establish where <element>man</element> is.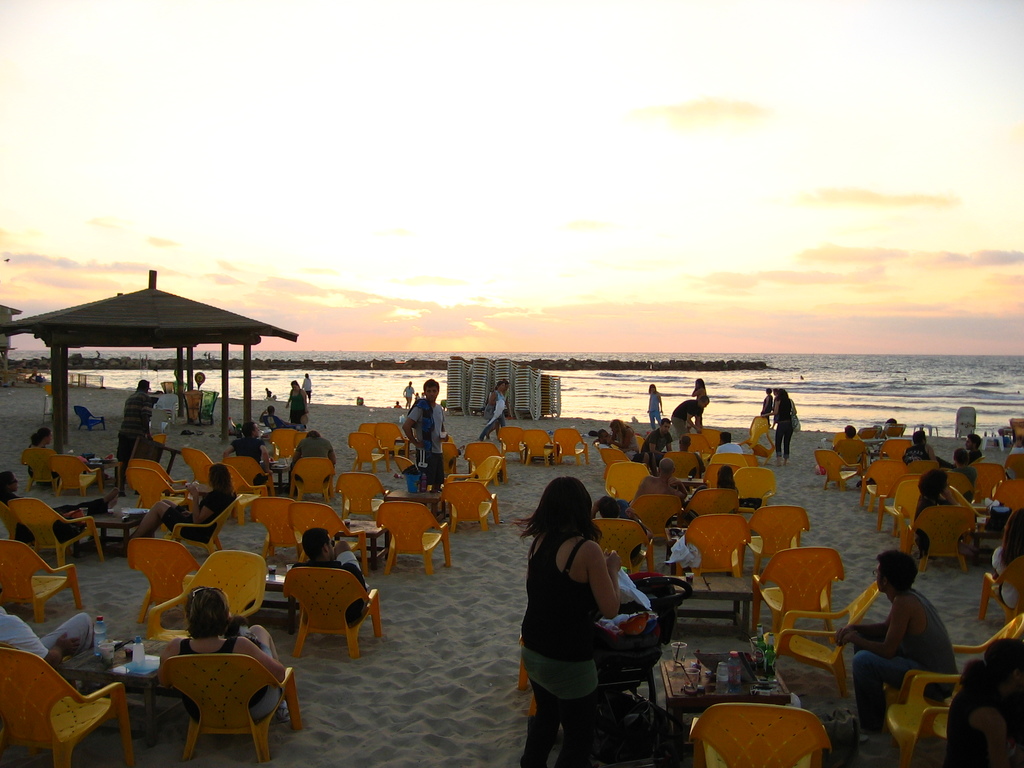
Established at (0,582,103,696).
